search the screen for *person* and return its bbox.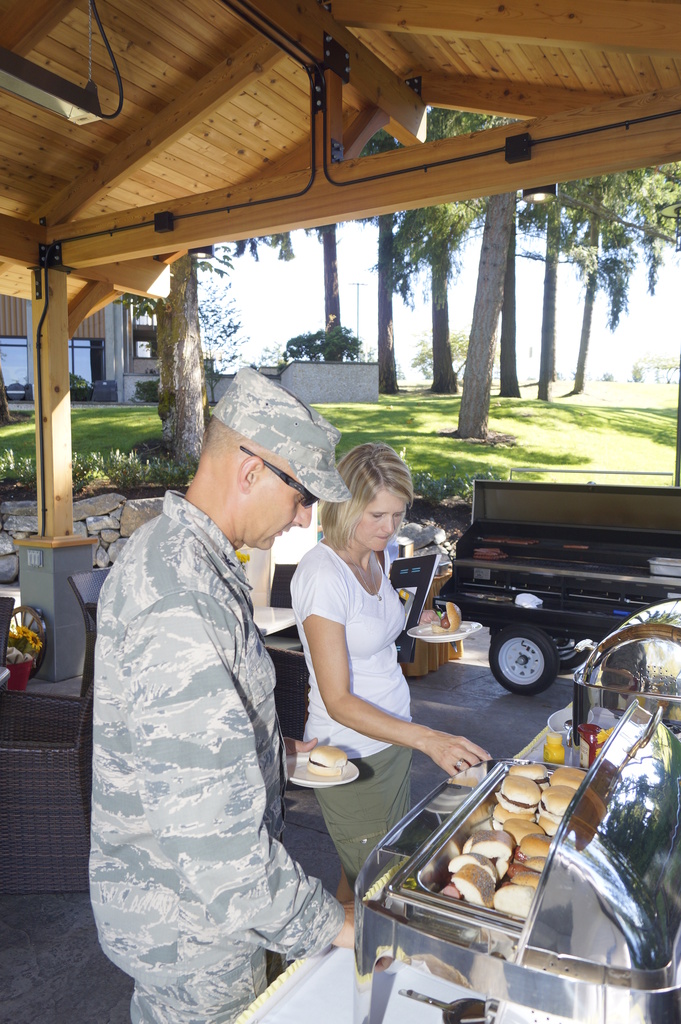
Found: <bbox>94, 363, 364, 1023</bbox>.
